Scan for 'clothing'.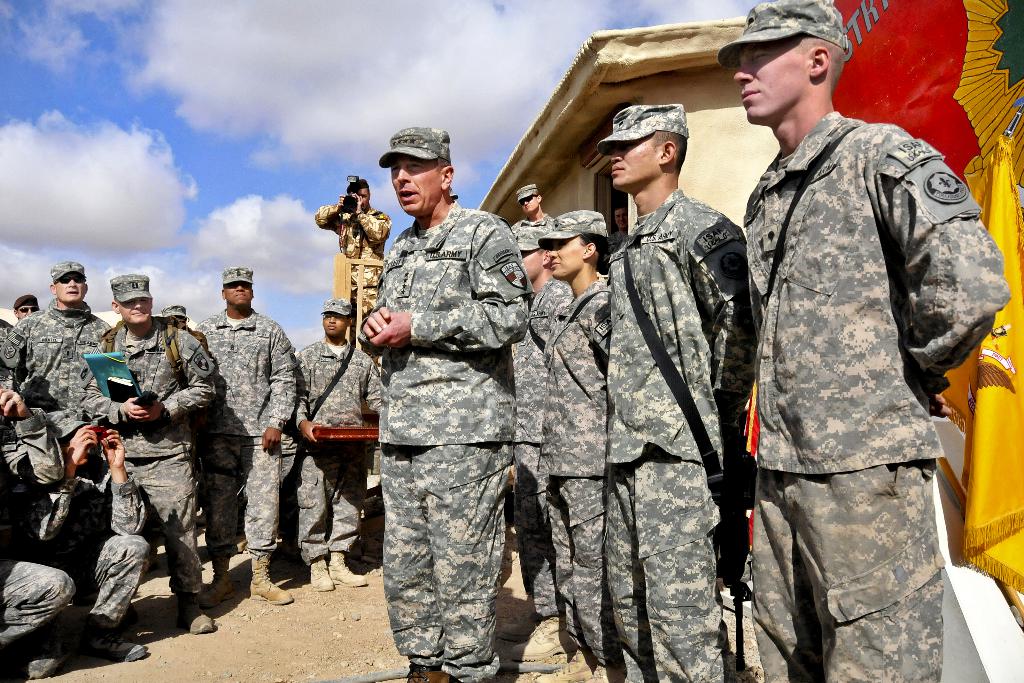
Scan result: (x1=316, y1=203, x2=391, y2=350).
